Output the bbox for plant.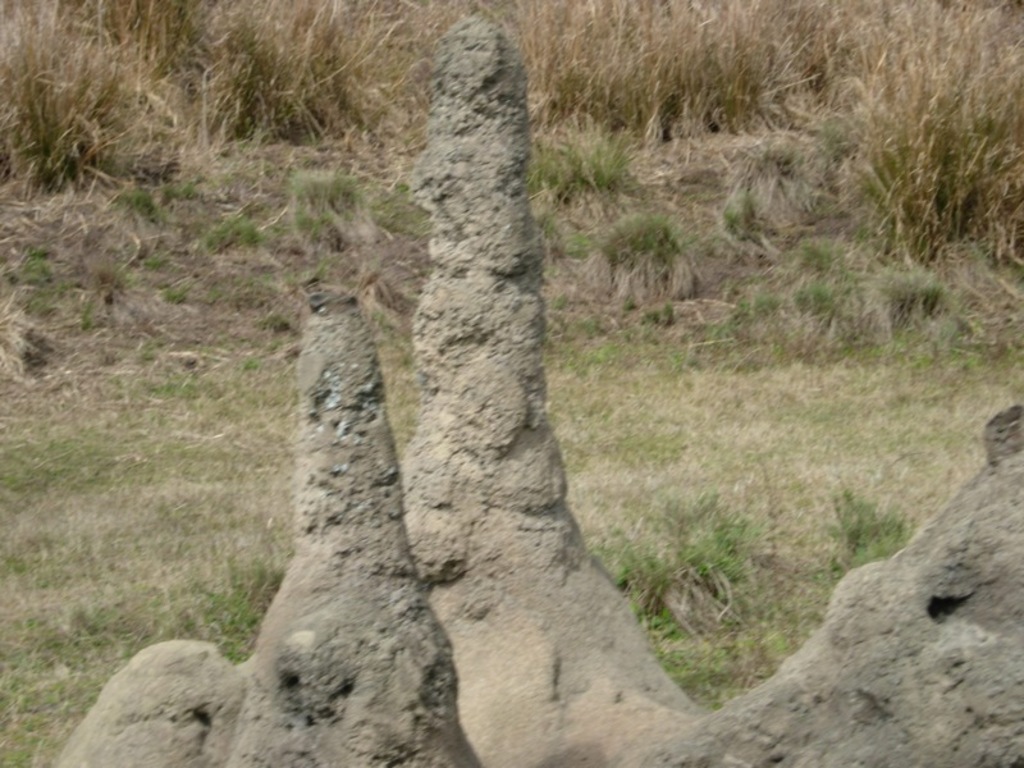
rect(824, 477, 923, 577).
